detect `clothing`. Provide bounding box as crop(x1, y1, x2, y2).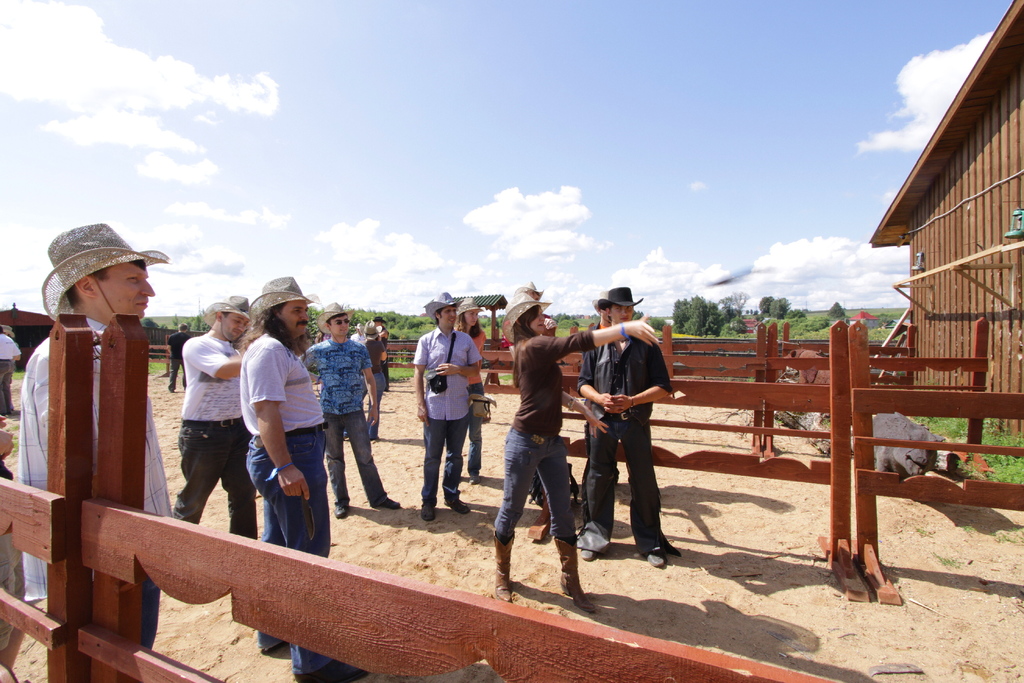
crop(299, 336, 391, 508).
